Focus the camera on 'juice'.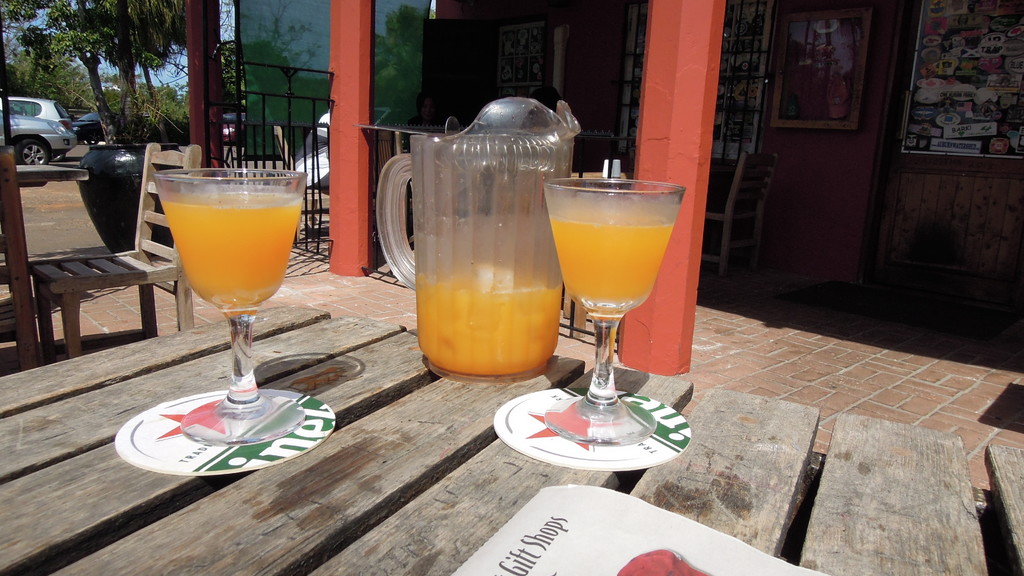
Focus region: region(410, 257, 556, 384).
